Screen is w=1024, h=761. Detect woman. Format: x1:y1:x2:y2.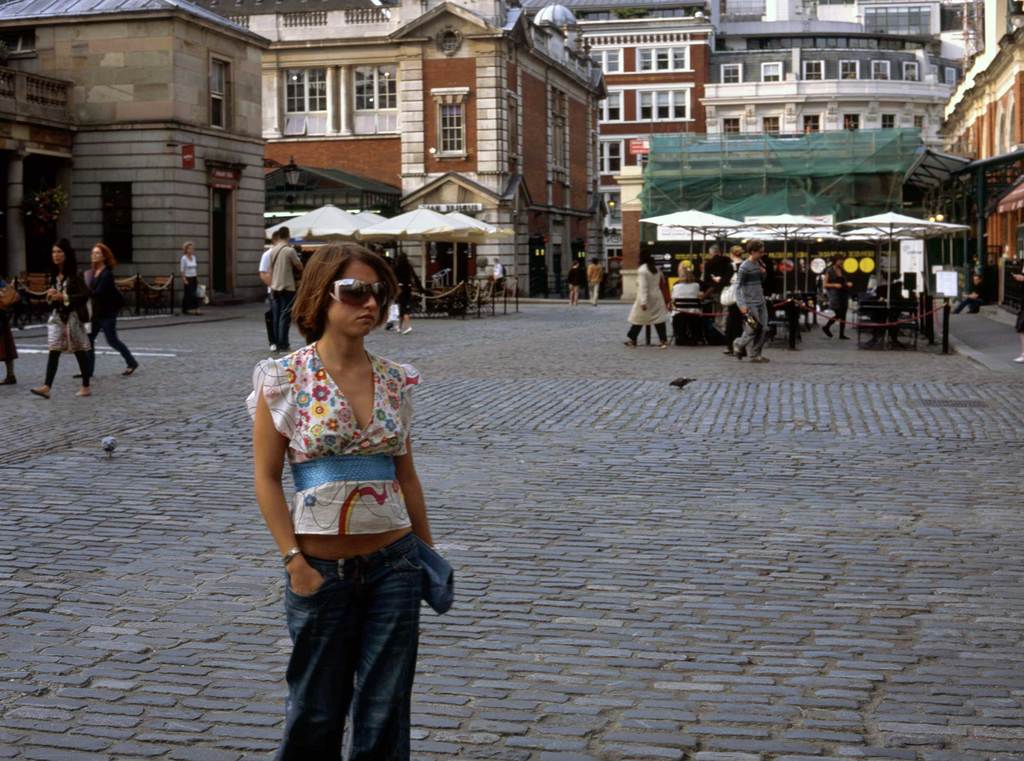
627:241:673:352.
